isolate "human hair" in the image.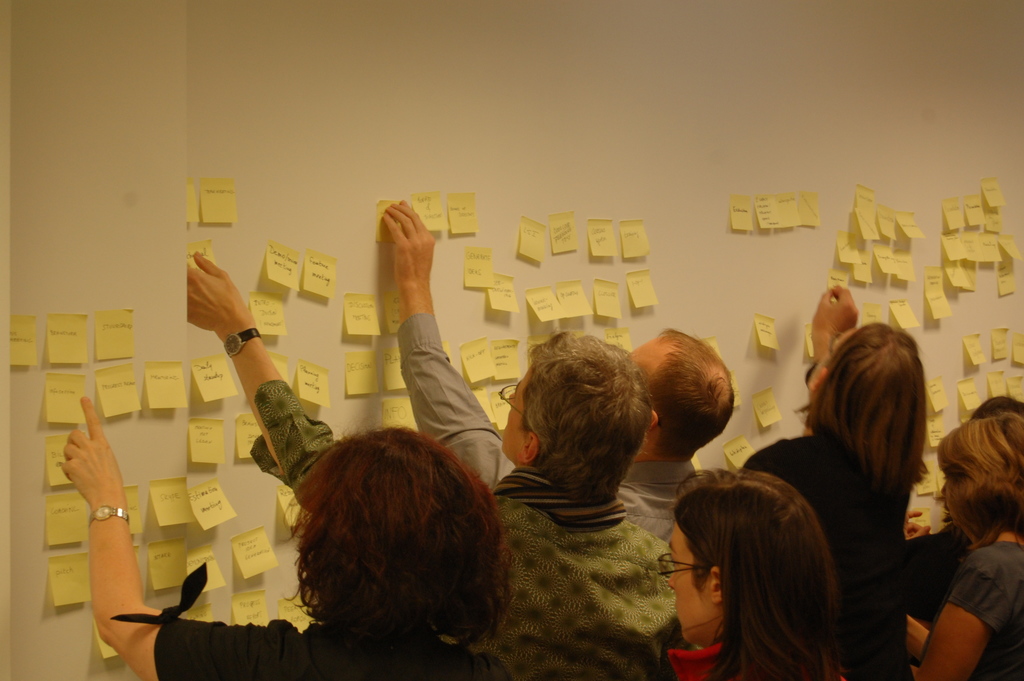
Isolated region: pyautogui.locateOnScreen(641, 324, 738, 459).
